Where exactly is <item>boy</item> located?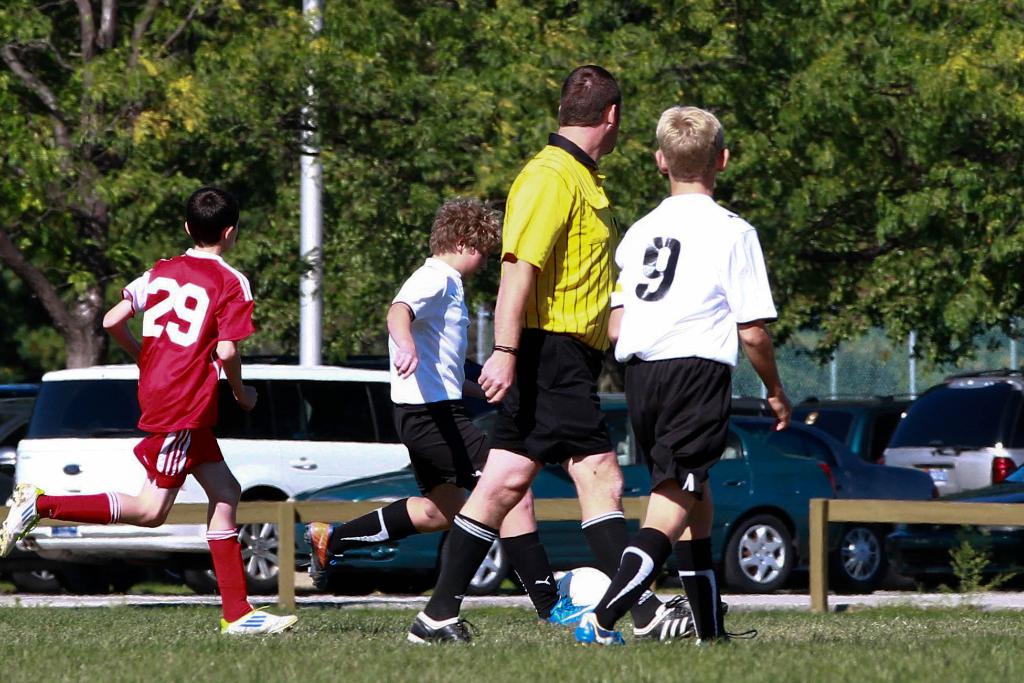
Its bounding box is (1, 188, 295, 635).
